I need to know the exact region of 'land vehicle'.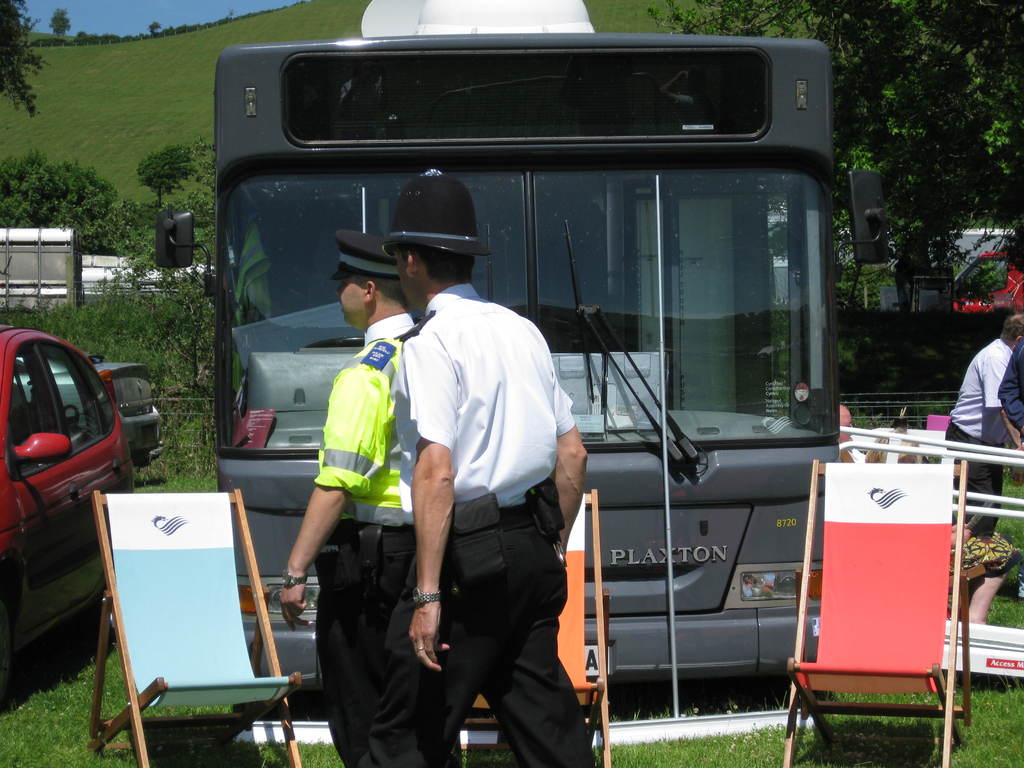
Region: bbox=[0, 317, 125, 715].
